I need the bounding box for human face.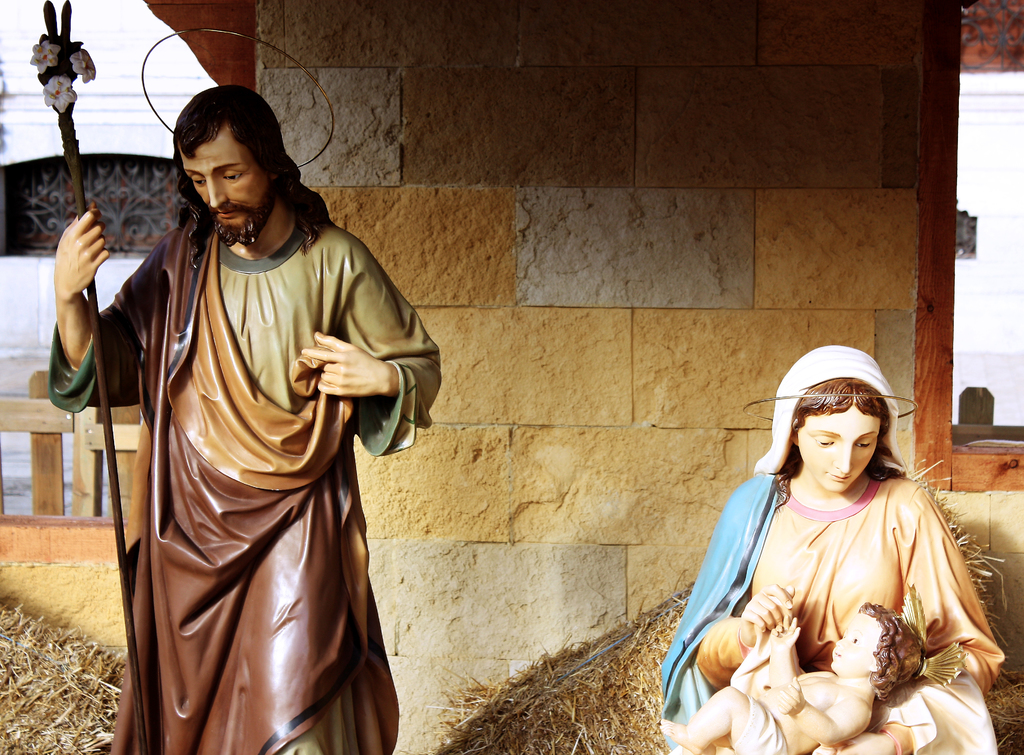
Here it is: crop(183, 139, 269, 248).
